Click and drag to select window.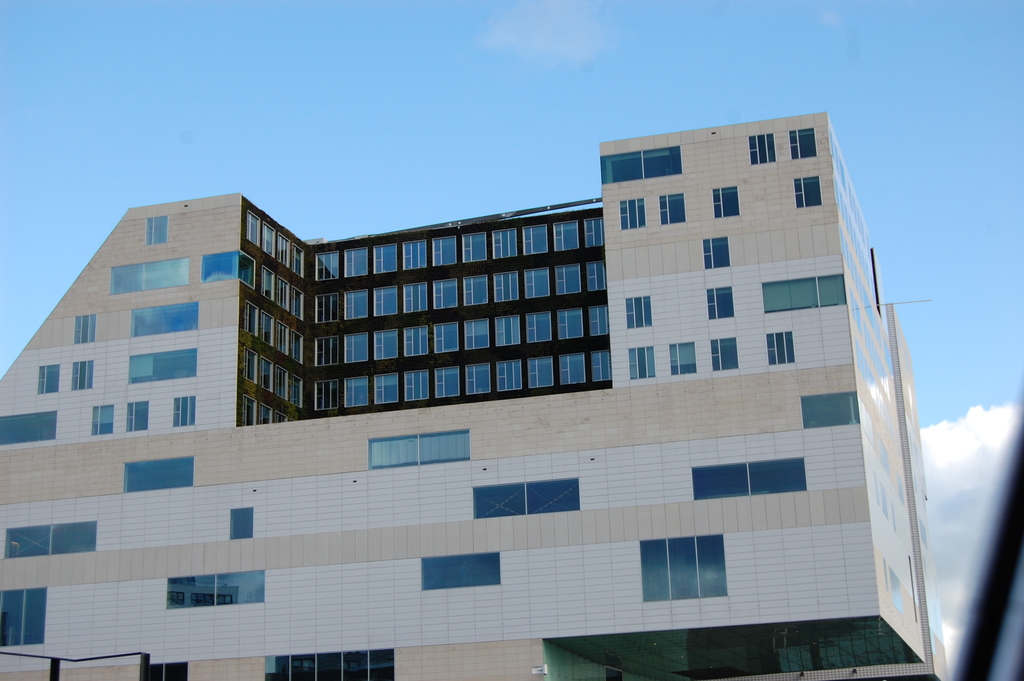
Selection: [x1=553, y1=221, x2=579, y2=251].
